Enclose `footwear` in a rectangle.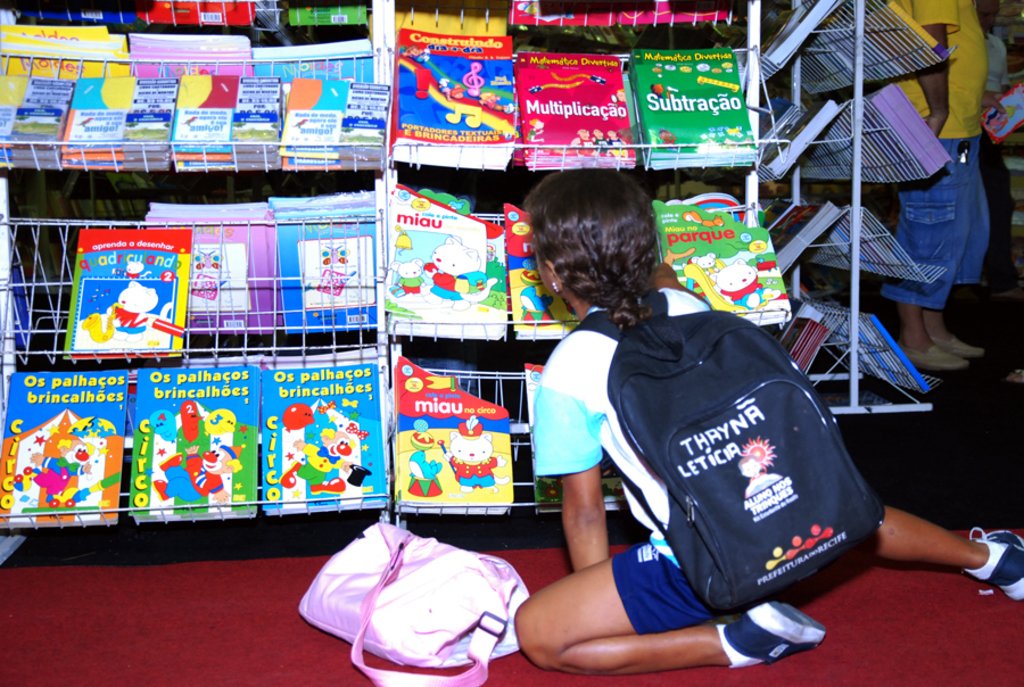
region(931, 544, 1021, 609).
